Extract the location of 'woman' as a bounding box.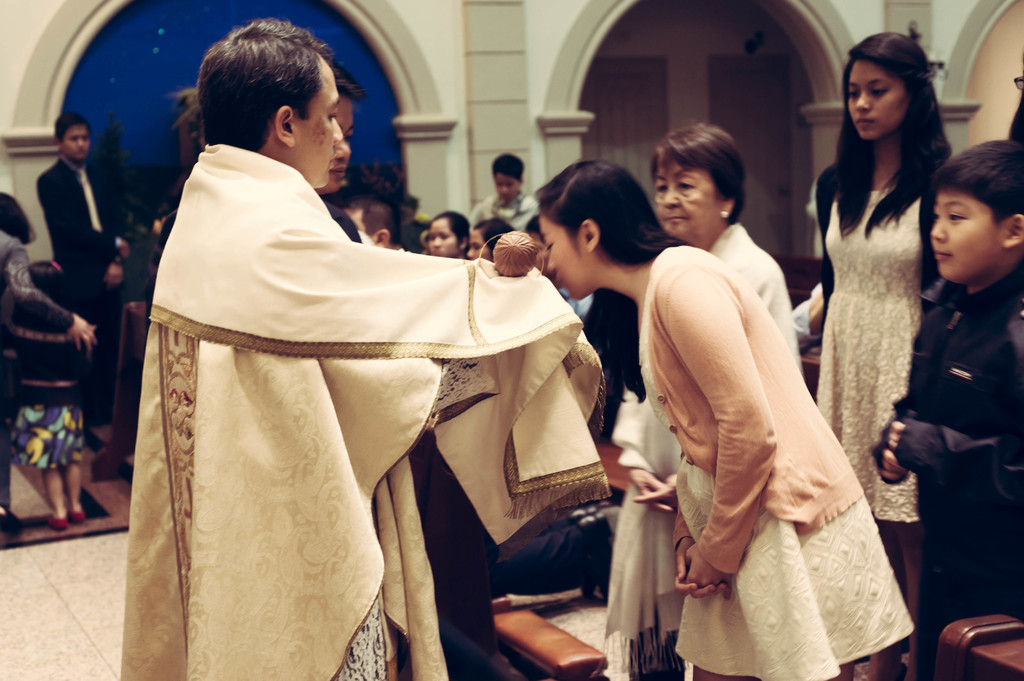
{"left": 463, "top": 216, "right": 518, "bottom": 259}.
